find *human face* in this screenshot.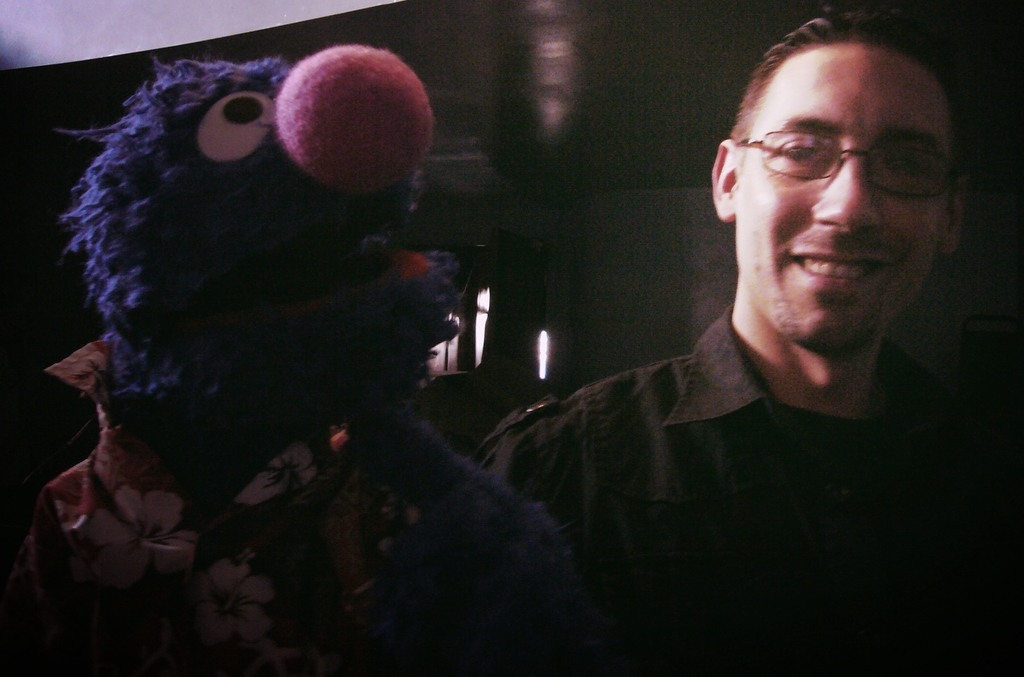
The bounding box for *human face* is {"x1": 740, "y1": 68, "x2": 938, "y2": 340}.
